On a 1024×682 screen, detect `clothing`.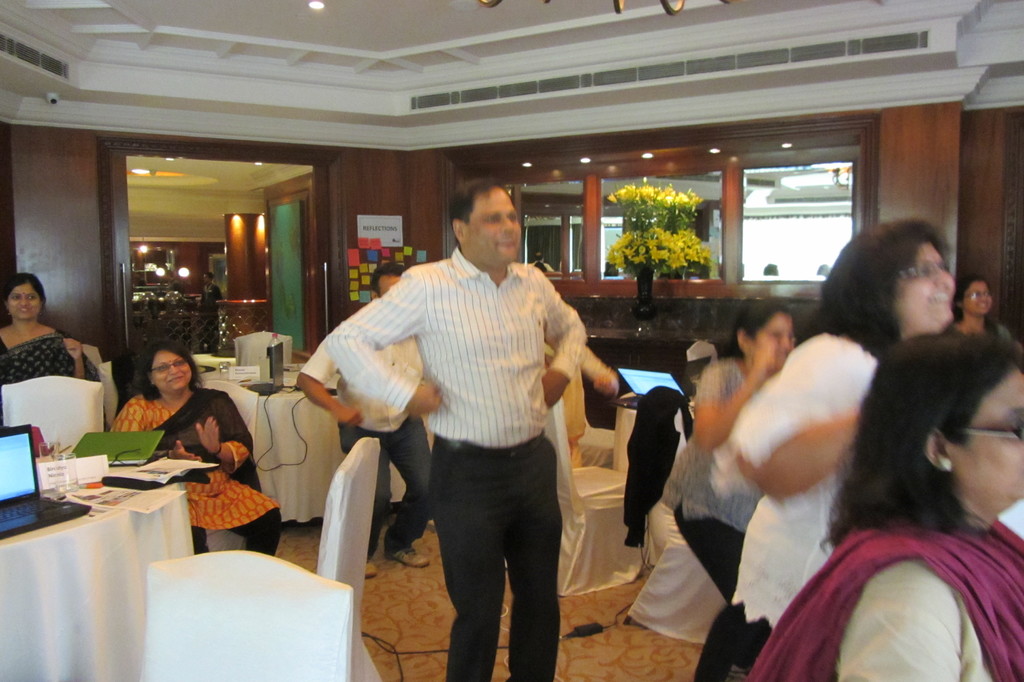
box=[660, 361, 780, 674].
